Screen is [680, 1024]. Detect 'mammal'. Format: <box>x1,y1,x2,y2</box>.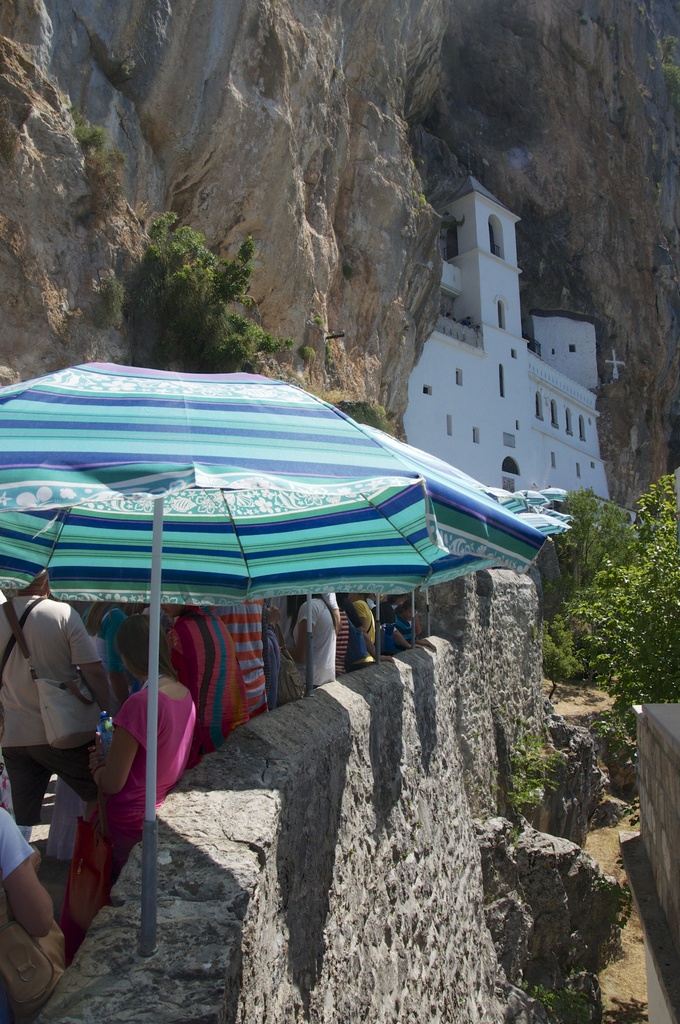
<box>67,610,200,952</box>.
